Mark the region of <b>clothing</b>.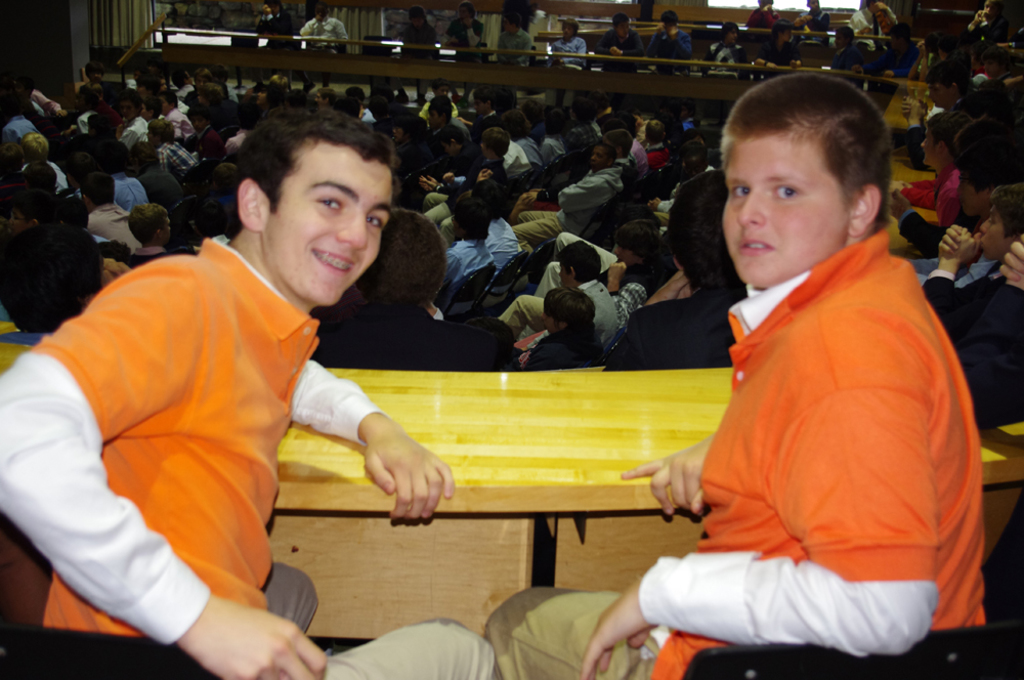
Region: [left=483, top=221, right=984, bottom=679].
